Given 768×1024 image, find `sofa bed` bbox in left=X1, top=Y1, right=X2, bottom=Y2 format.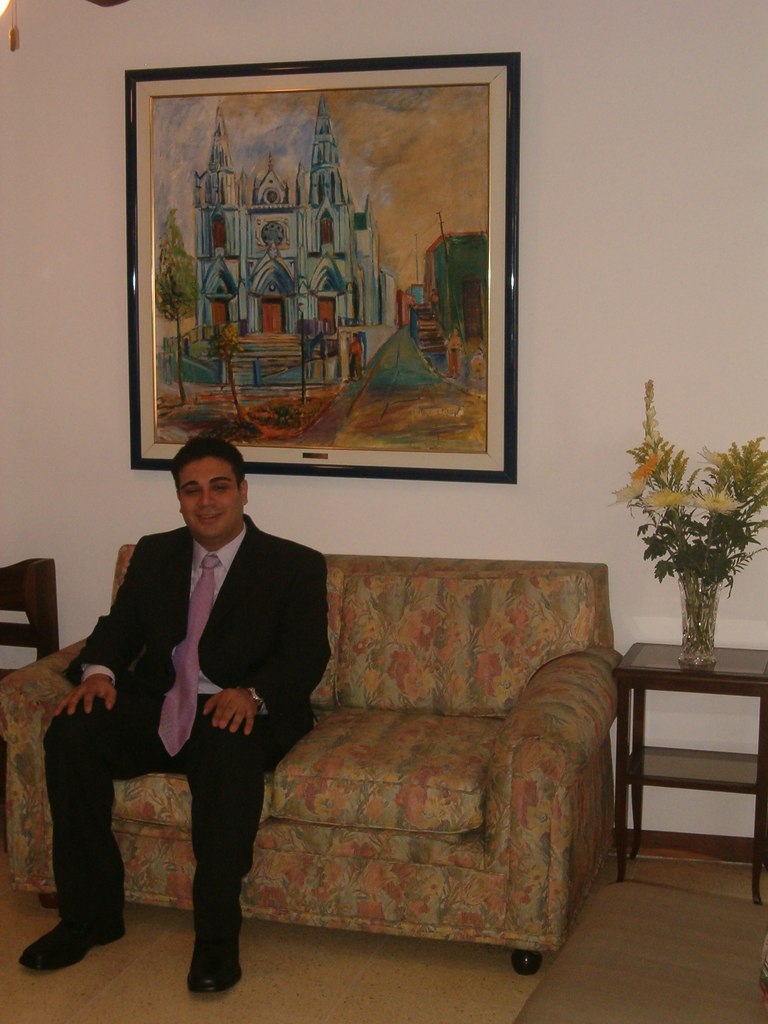
left=0, top=543, right=627, bottom=979.
